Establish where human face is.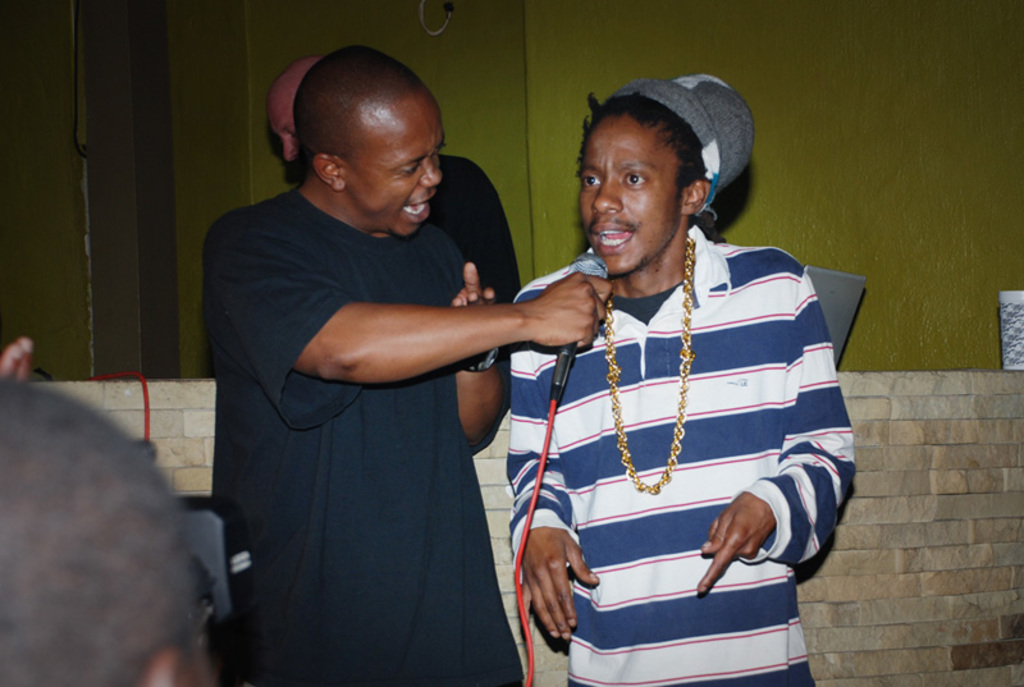
Established at detection(335, 92, 451, 239).
